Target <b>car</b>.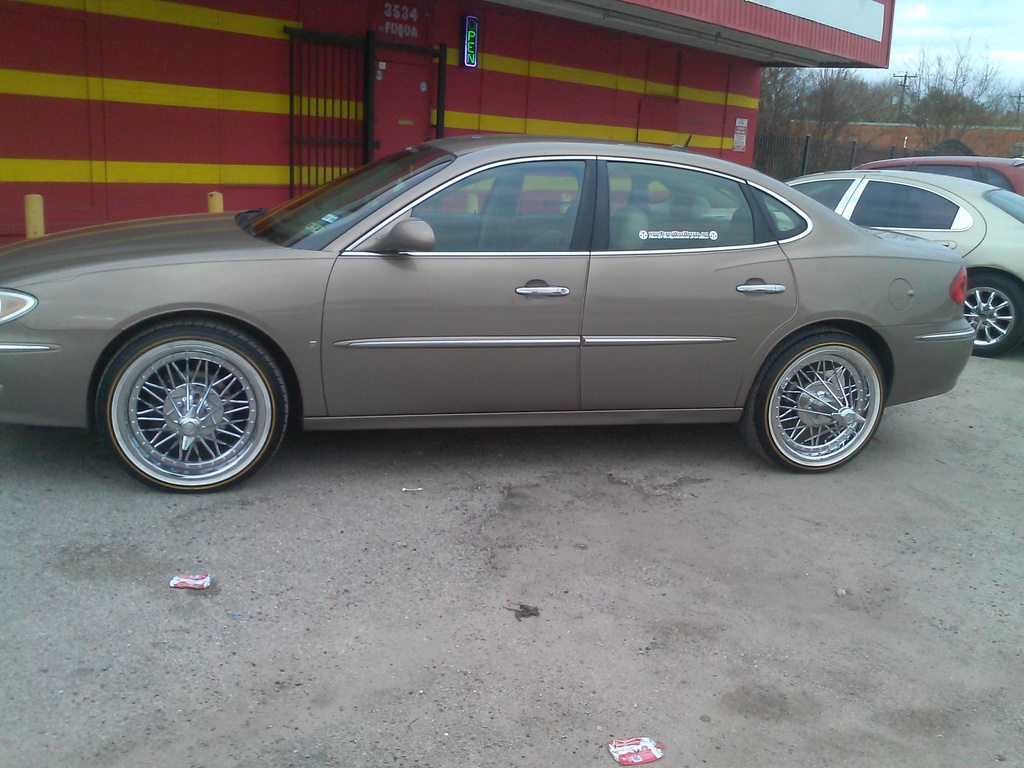
Target region: Rect(0, 135, 975, 493).
